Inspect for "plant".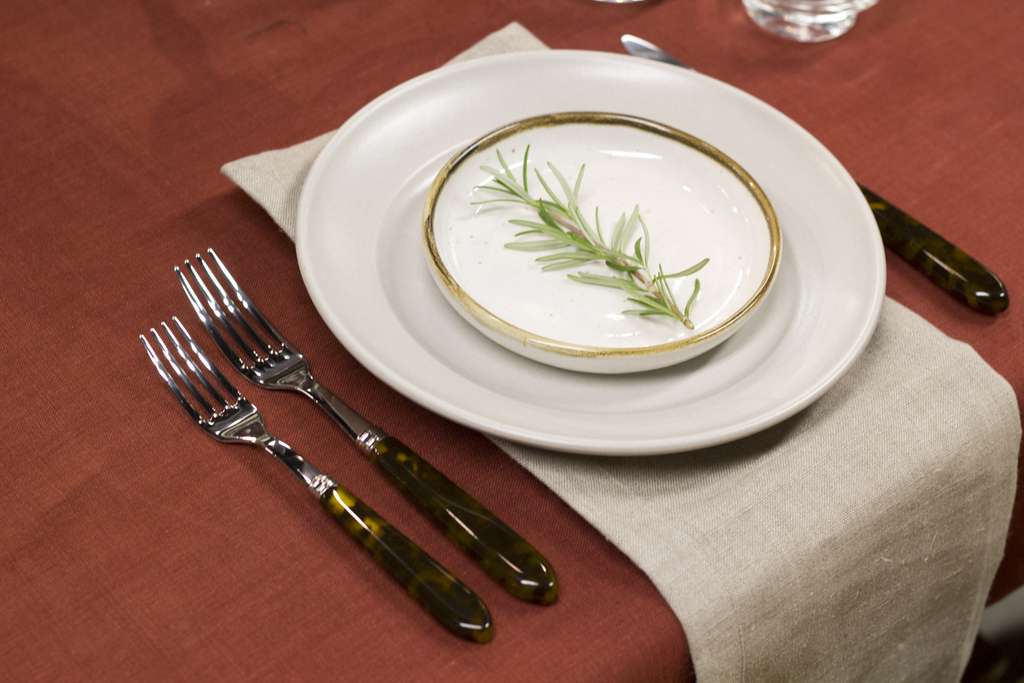
Inspection: x1=469, y1=141, x2=711, y2=332.
